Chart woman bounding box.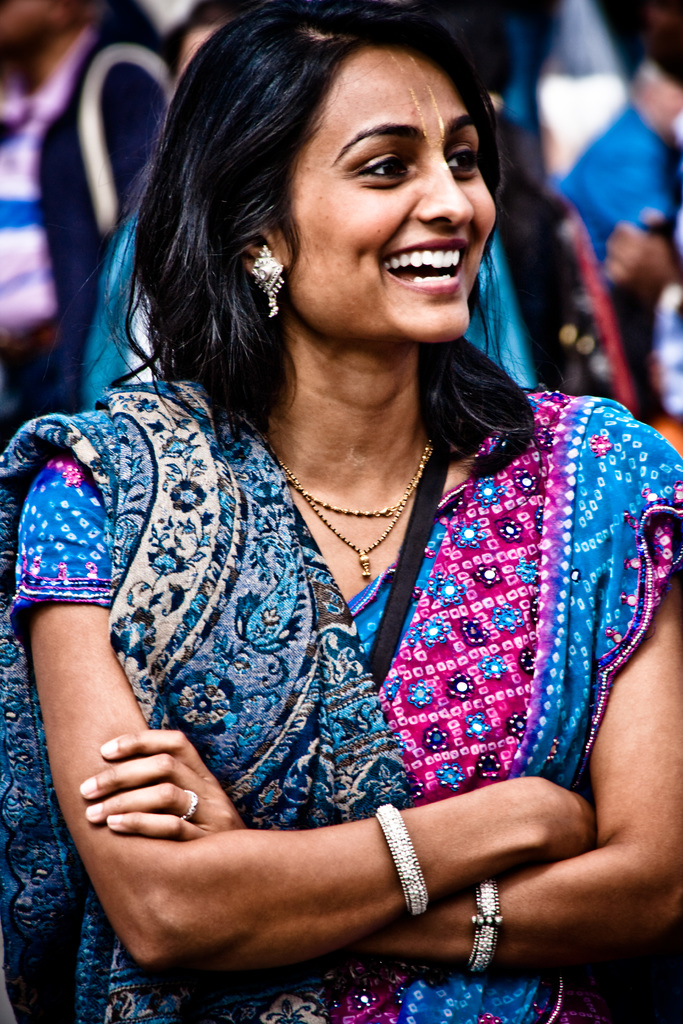
Charted: (left=21, top=16, right=668, bottom=948).
